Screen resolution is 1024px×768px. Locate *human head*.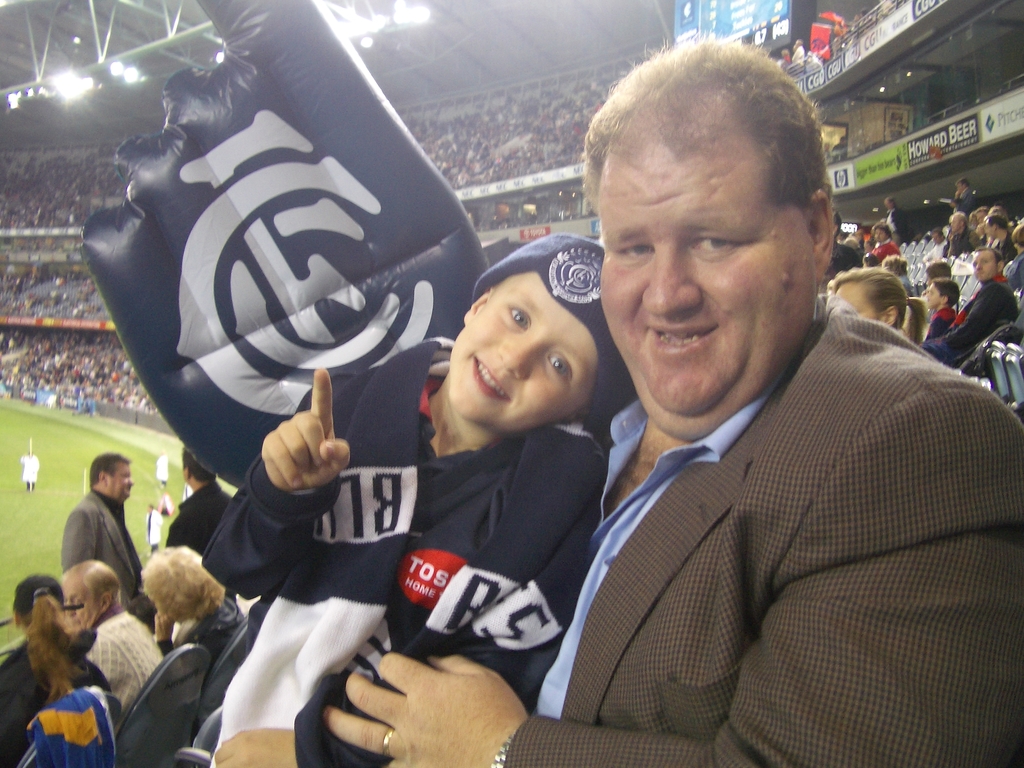
<box>923,279,960,307</box>.
